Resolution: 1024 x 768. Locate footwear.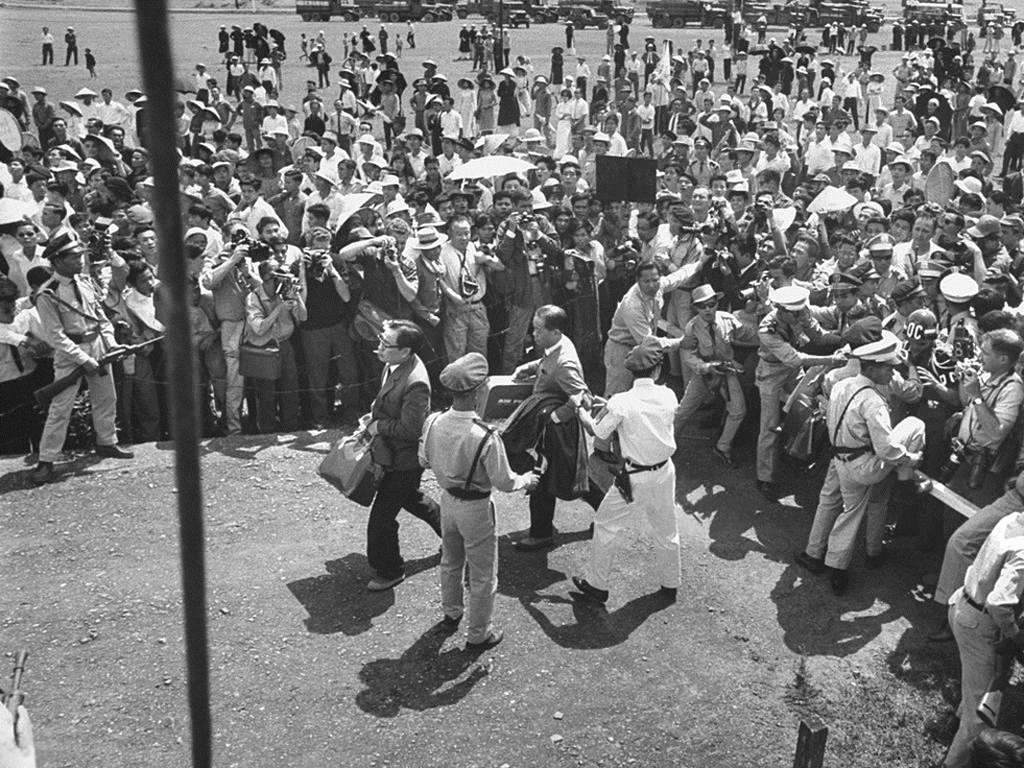
(660,583,680,607).
